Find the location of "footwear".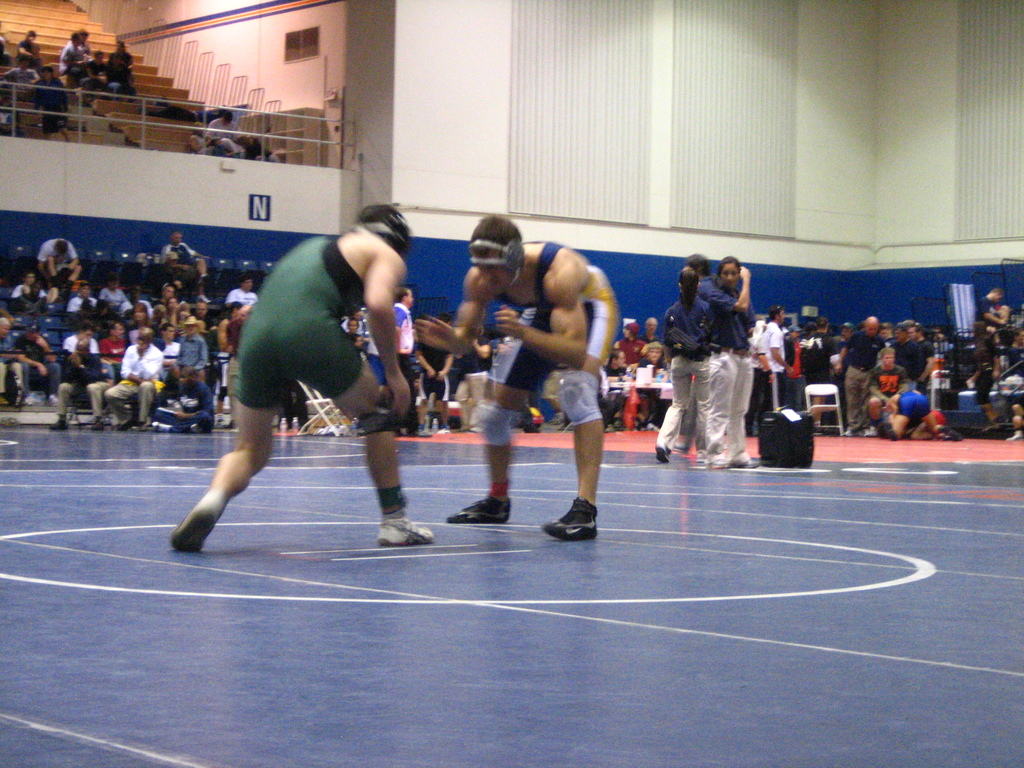
Location: rect(733, 457, 762, 467).
